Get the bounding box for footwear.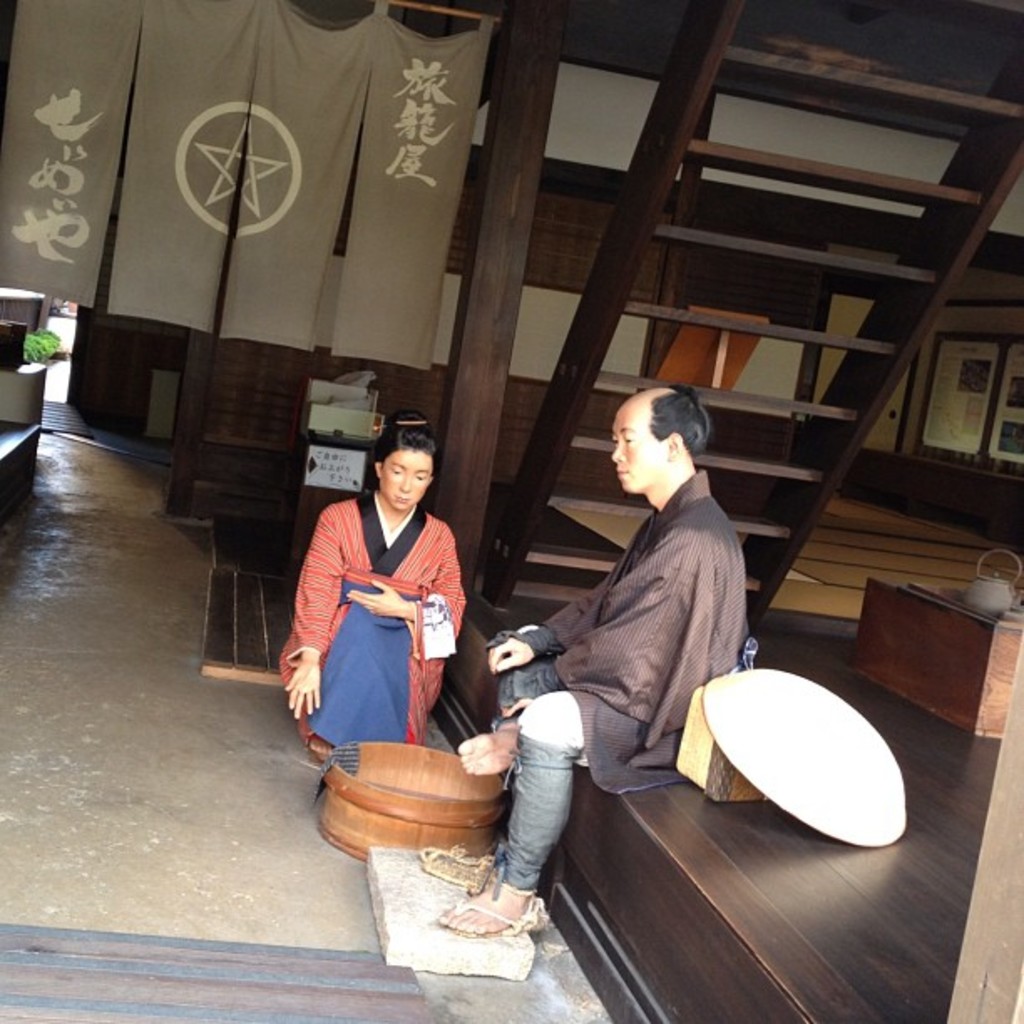
BBox(408, 838, 497, 895).
